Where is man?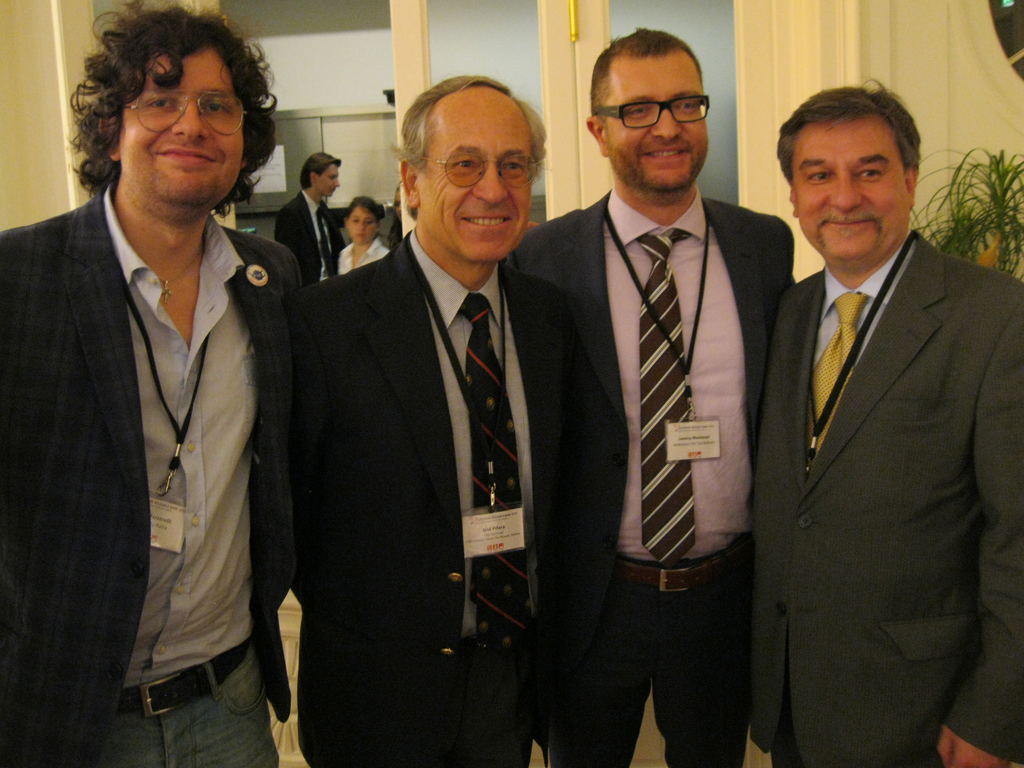
box(10, 3, 326, 748).
